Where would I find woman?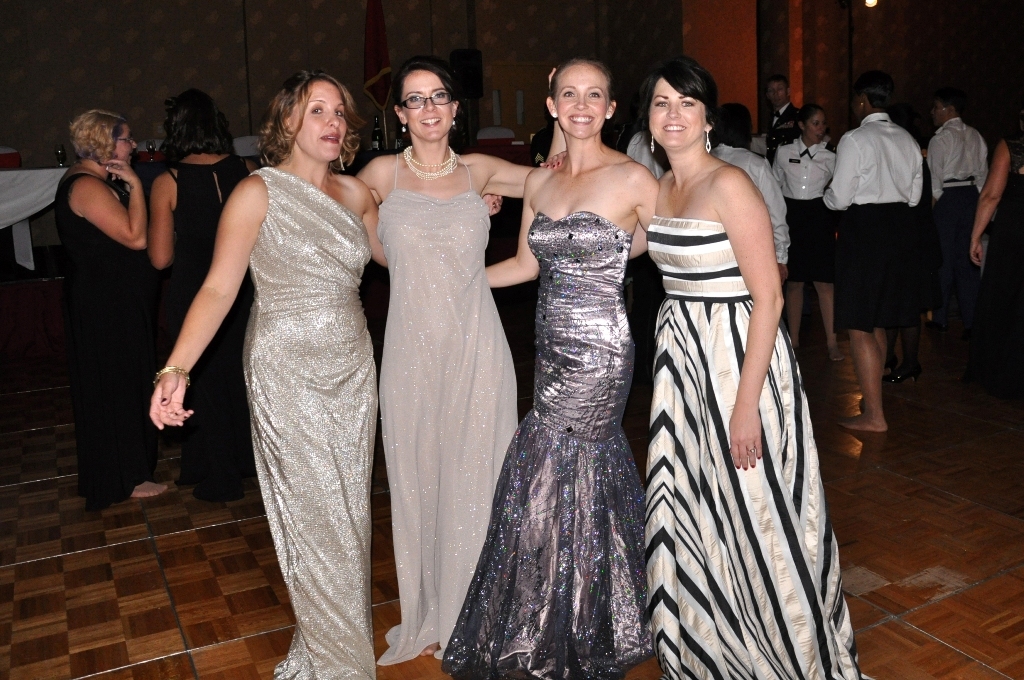
At box=[50, 97, 152, 506].
